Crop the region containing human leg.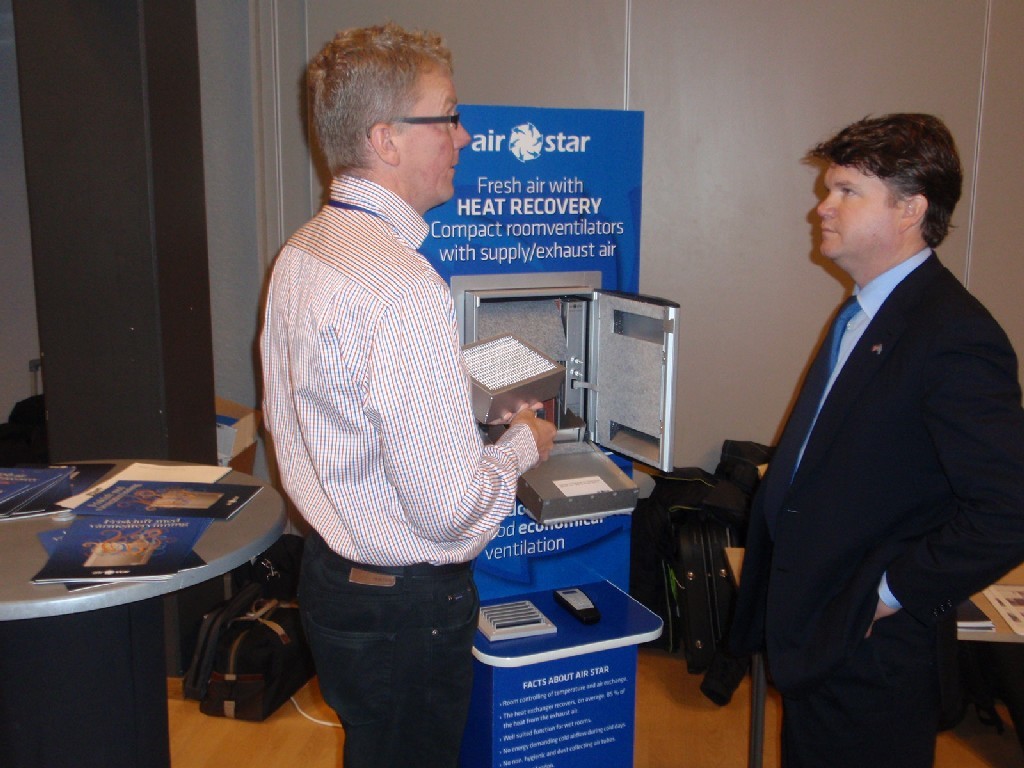
Crop region: 304:546:476:767.
